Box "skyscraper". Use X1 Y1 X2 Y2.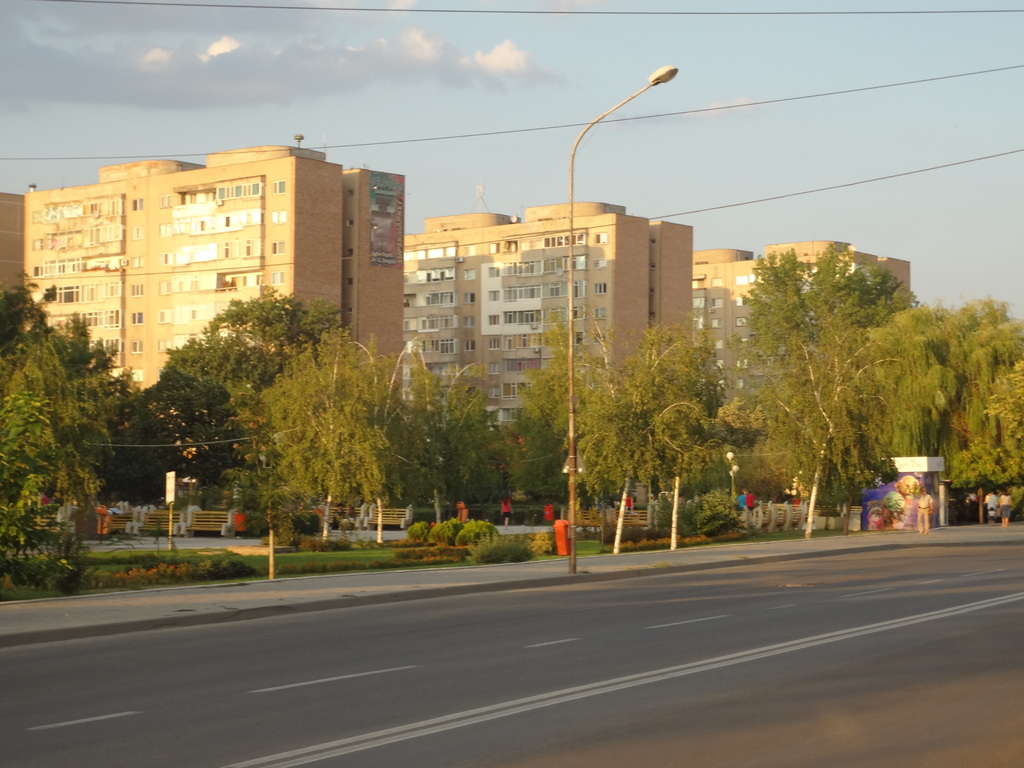
0 141 346 463.
